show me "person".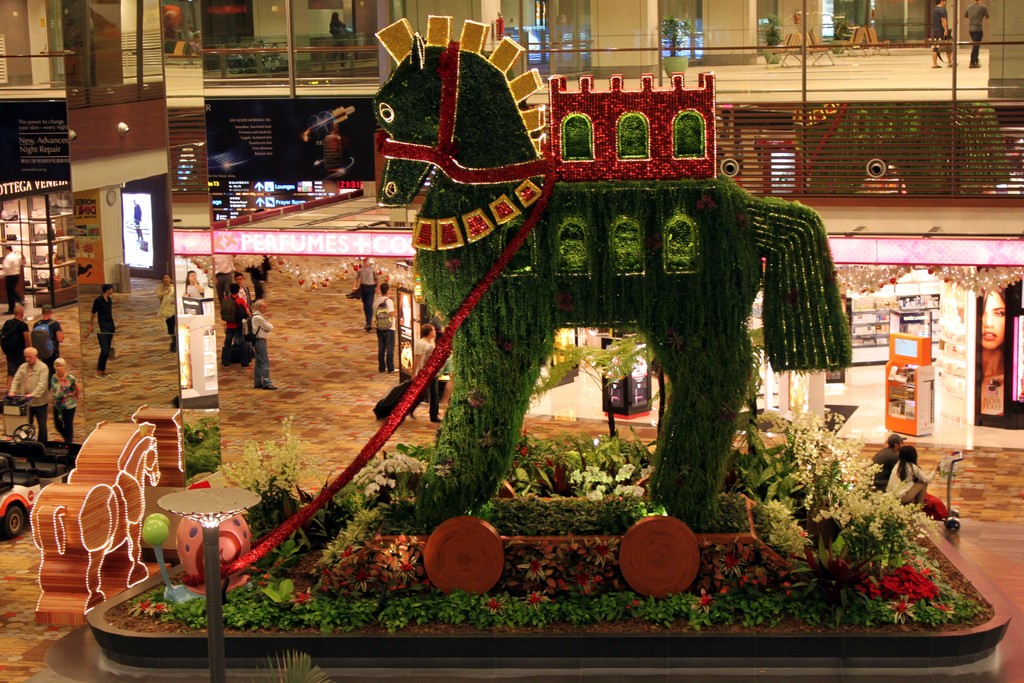
"person" is here: select_region(33, 304, 63, 370).
